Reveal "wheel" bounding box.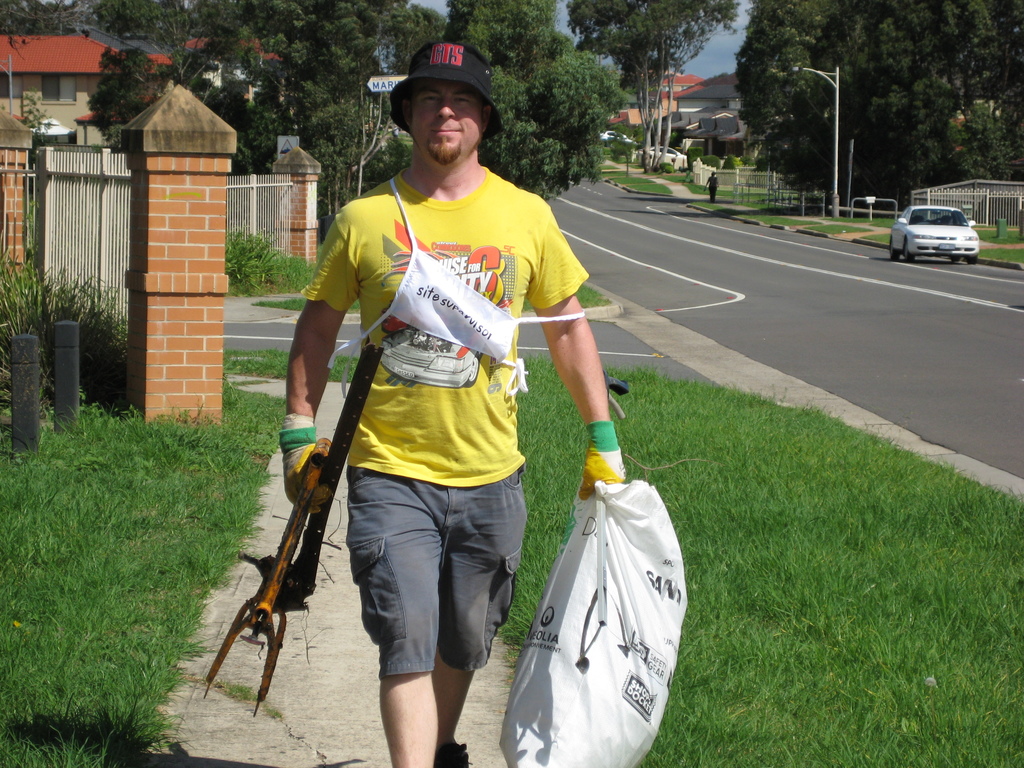
Revealed: [x1=897, y1=236, x2=915, y2=262].
